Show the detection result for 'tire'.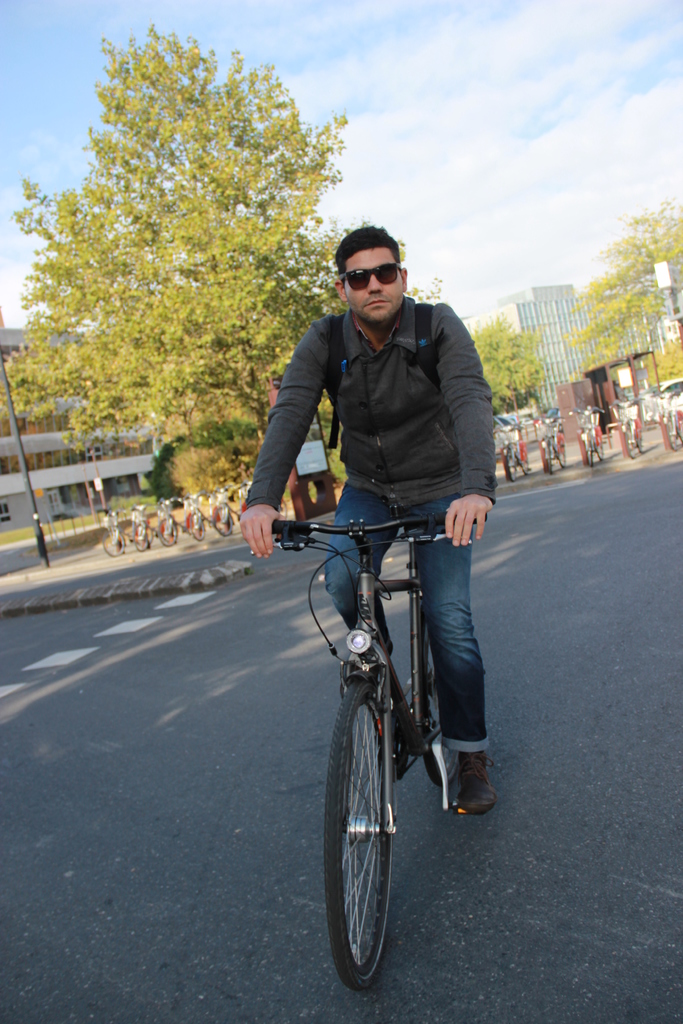
(x1=541, y1=440, x2=557, y2=476).
